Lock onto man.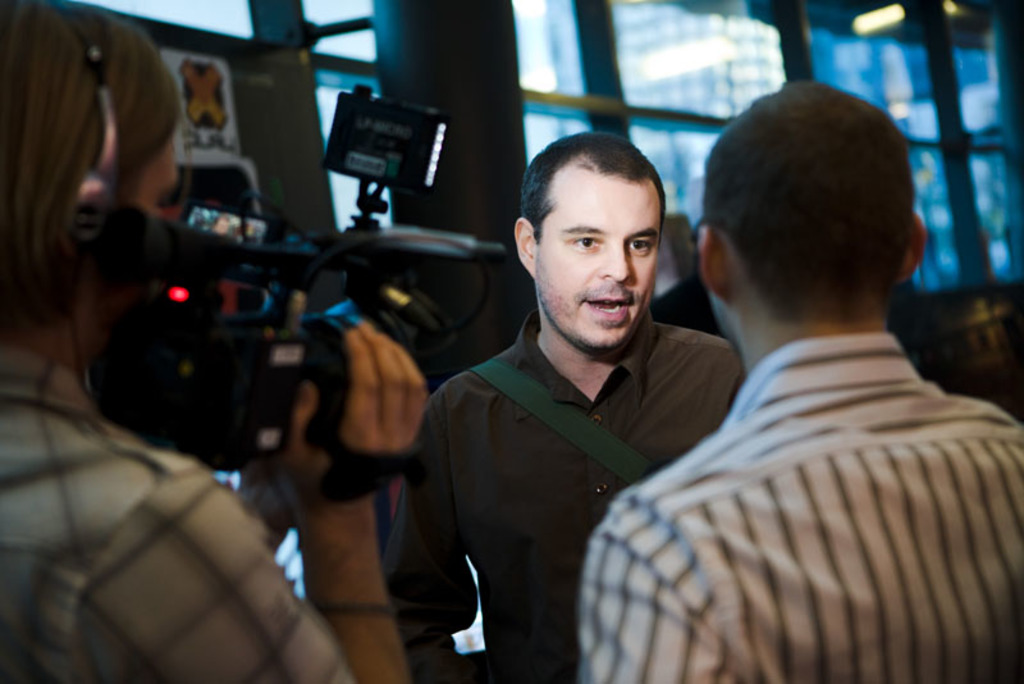
Locked: <box>408,132,737,675</box>.
